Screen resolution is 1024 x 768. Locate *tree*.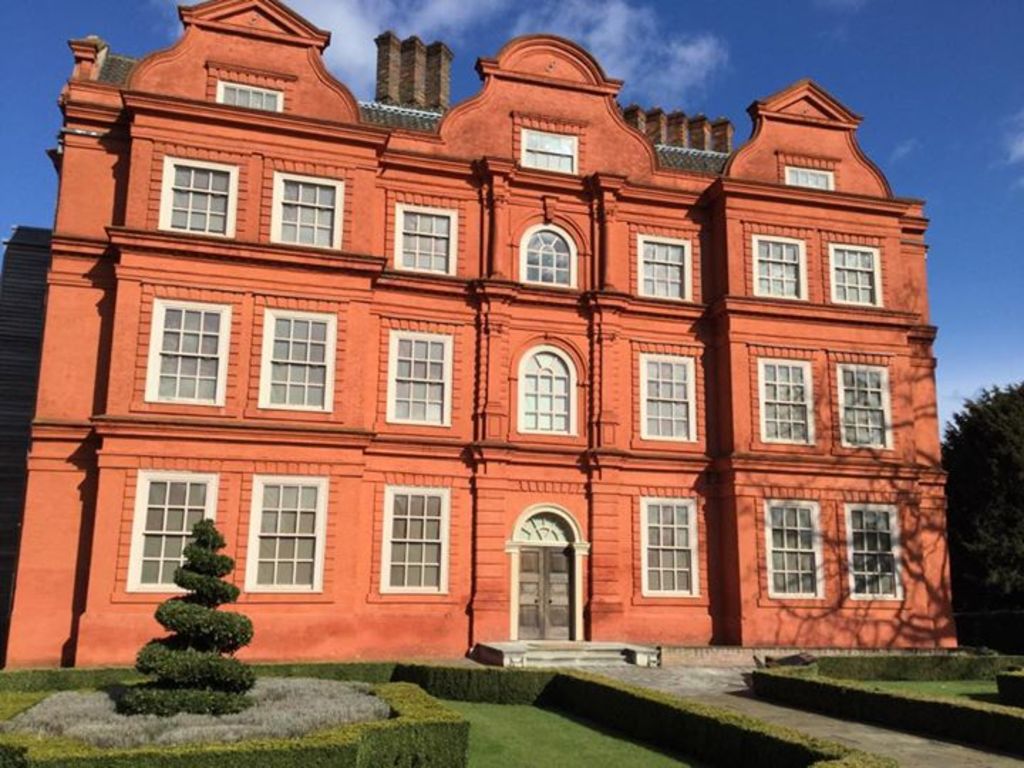
(left=932, top=380, right=1023, bottom=641).
